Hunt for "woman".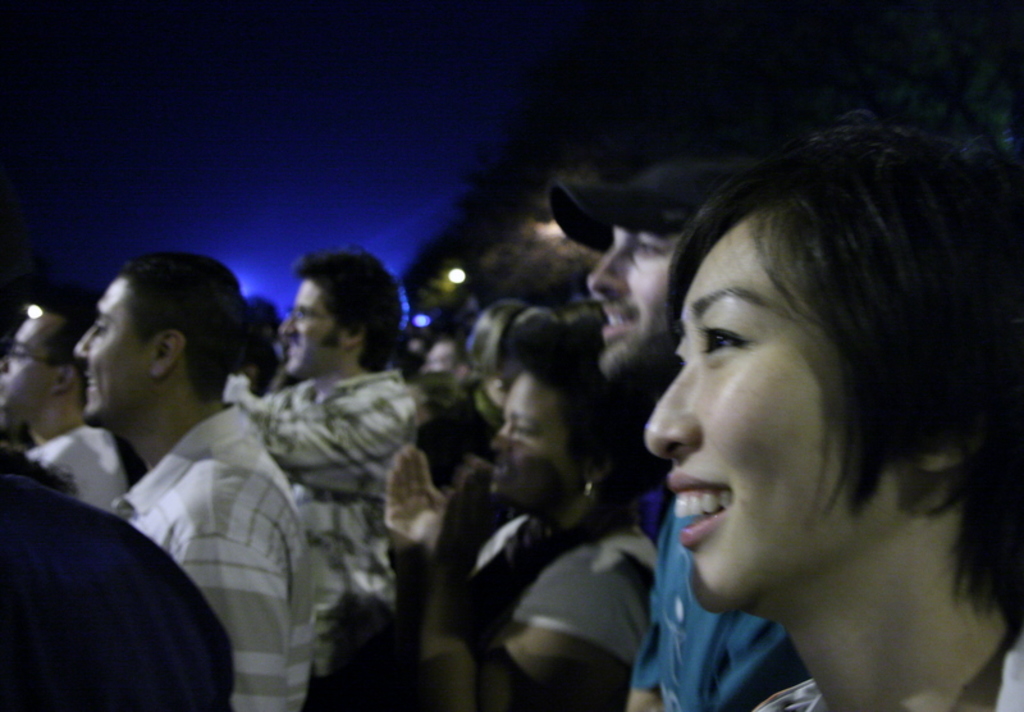
Hunted down at [x1=385, y1=336, x2=657, y2=711].
